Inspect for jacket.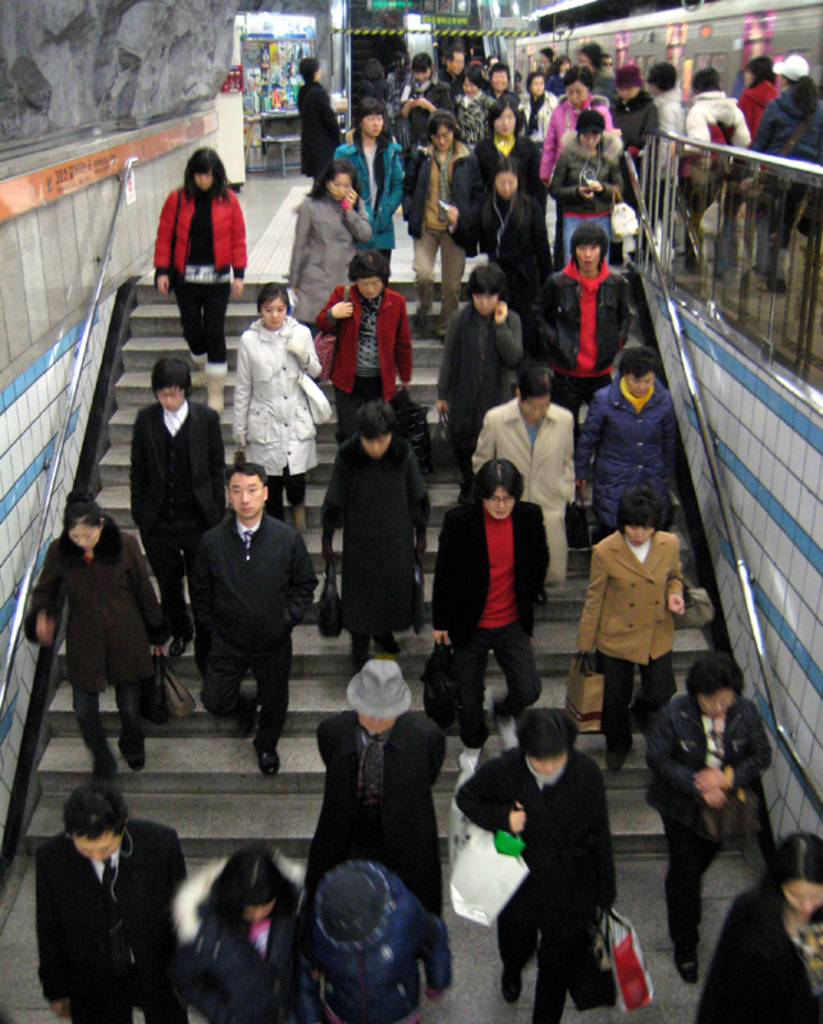
Inspection: (298, 879, 453, 1023).
